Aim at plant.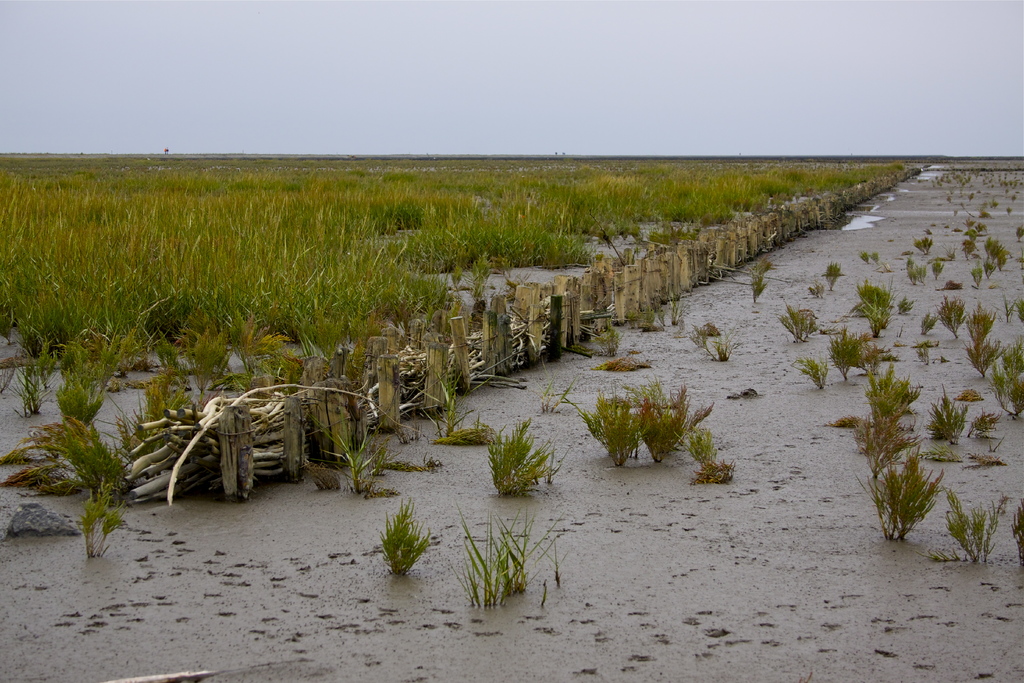
Aimed at x1=592 y1=355 x2=653 y2=373.
